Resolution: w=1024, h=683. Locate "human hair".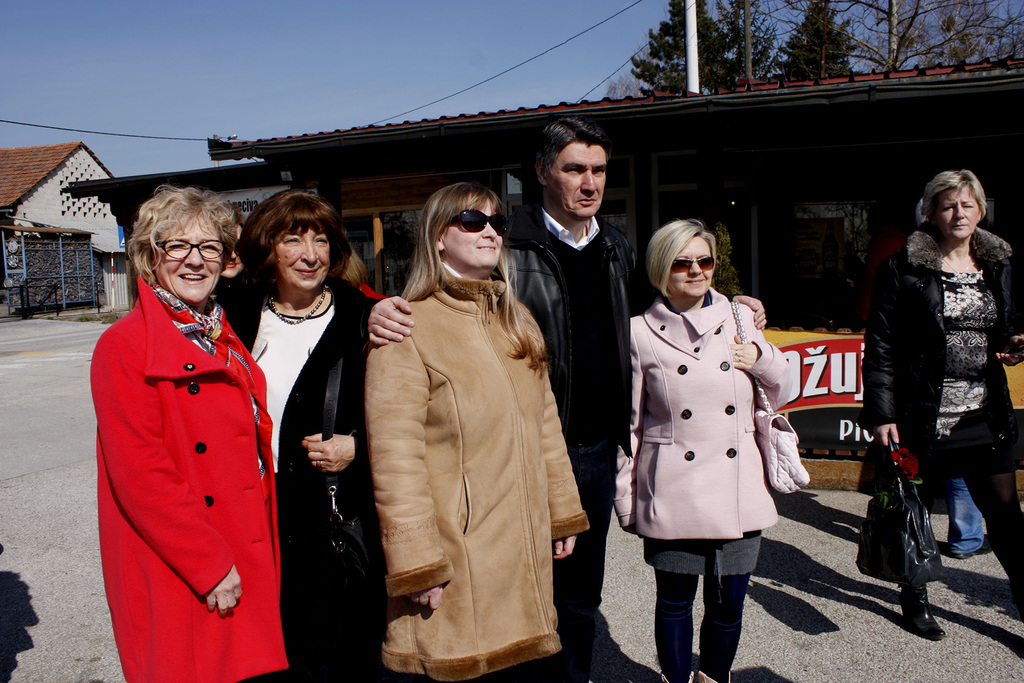
{"left": 533, "top": 117, "right": 609, "bottom": 184}.
